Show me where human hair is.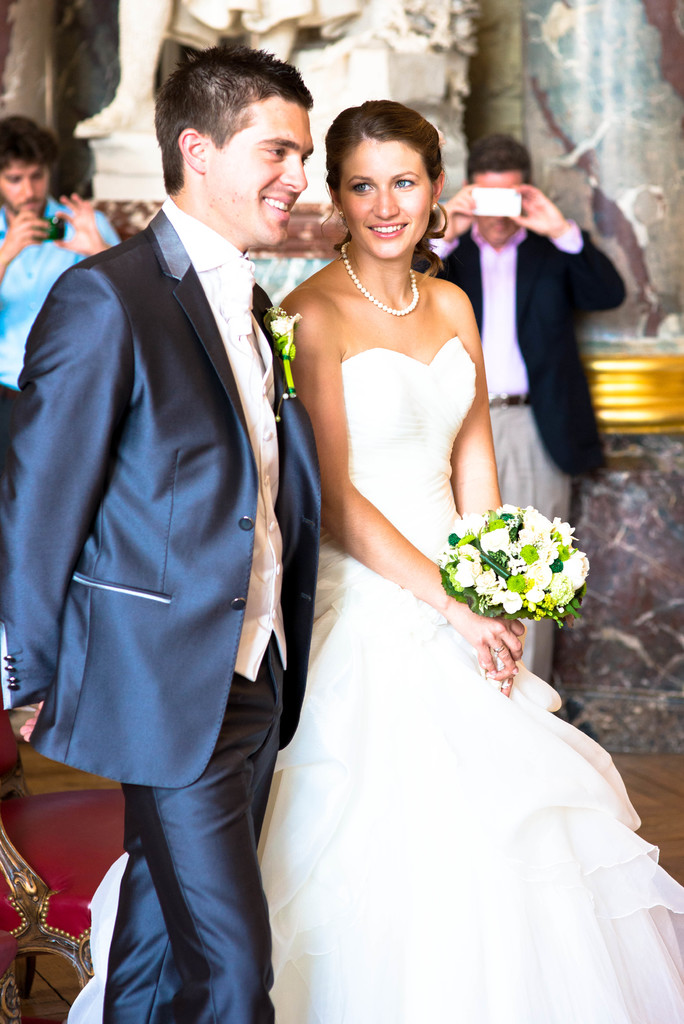
human hair is at pyautogui.locateOnScreen(466, 131, 533, 187).
